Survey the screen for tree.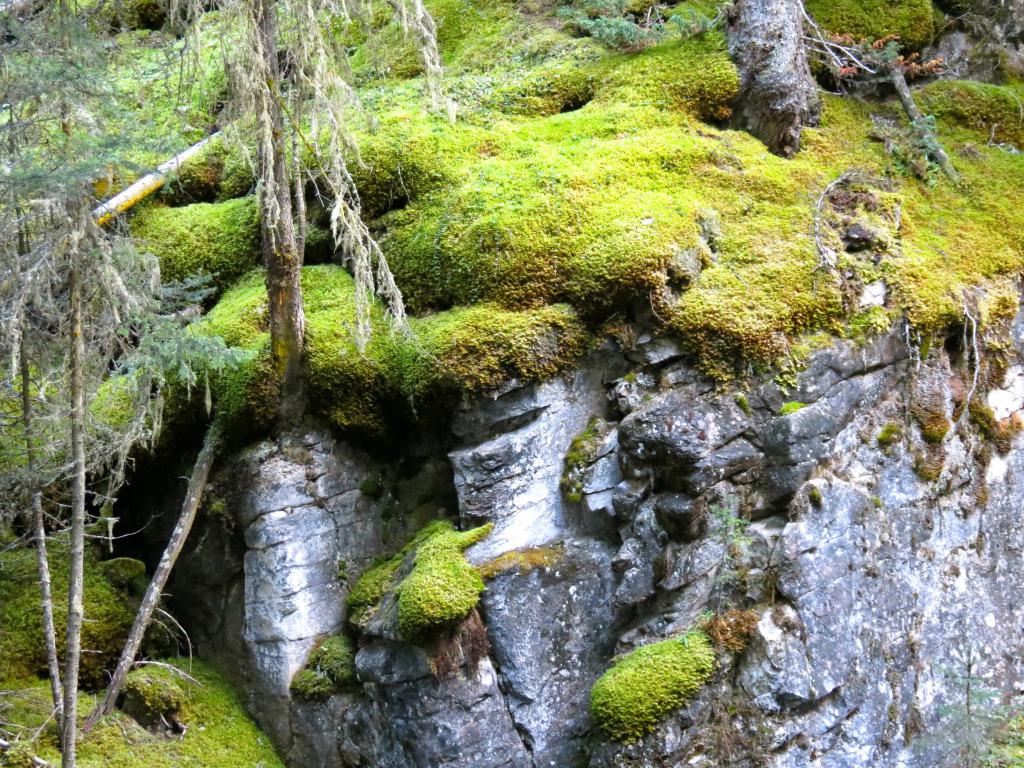
Survey found: (x1=161, y1=0, x2=460, y2=434).
